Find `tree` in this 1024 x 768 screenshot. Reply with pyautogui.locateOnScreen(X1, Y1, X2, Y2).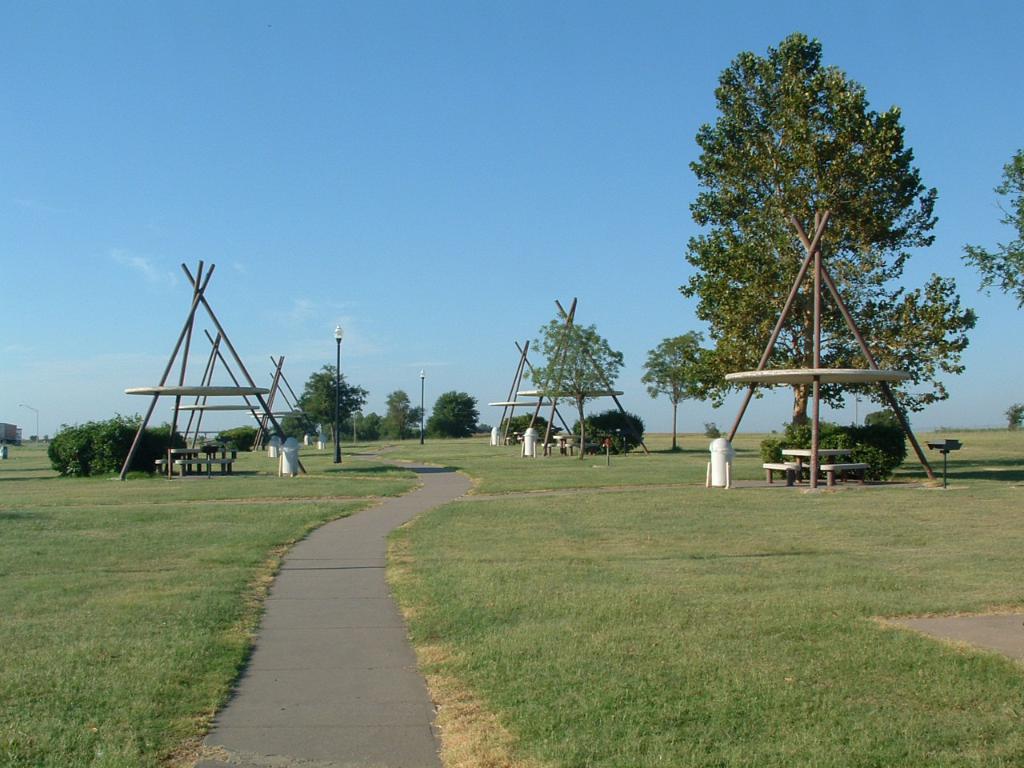
pyautogui.locateOnScreen(343, 405, 374, 442).
